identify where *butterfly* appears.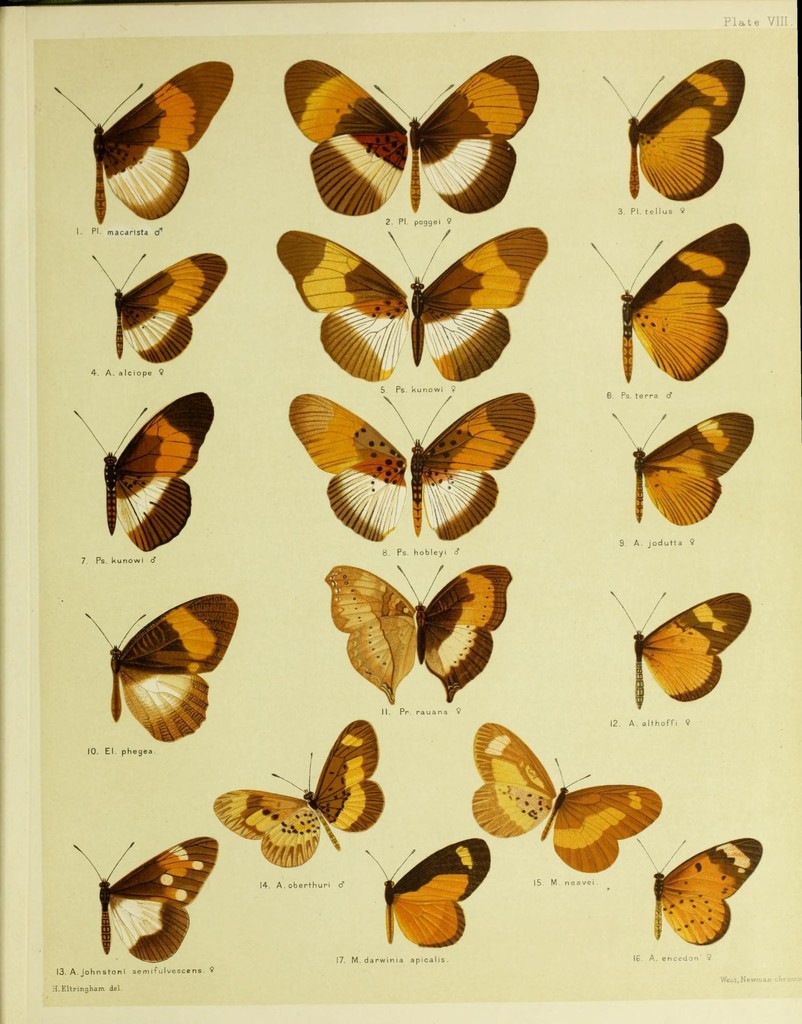
Appears at Rect(269, 49, 557, 221).
